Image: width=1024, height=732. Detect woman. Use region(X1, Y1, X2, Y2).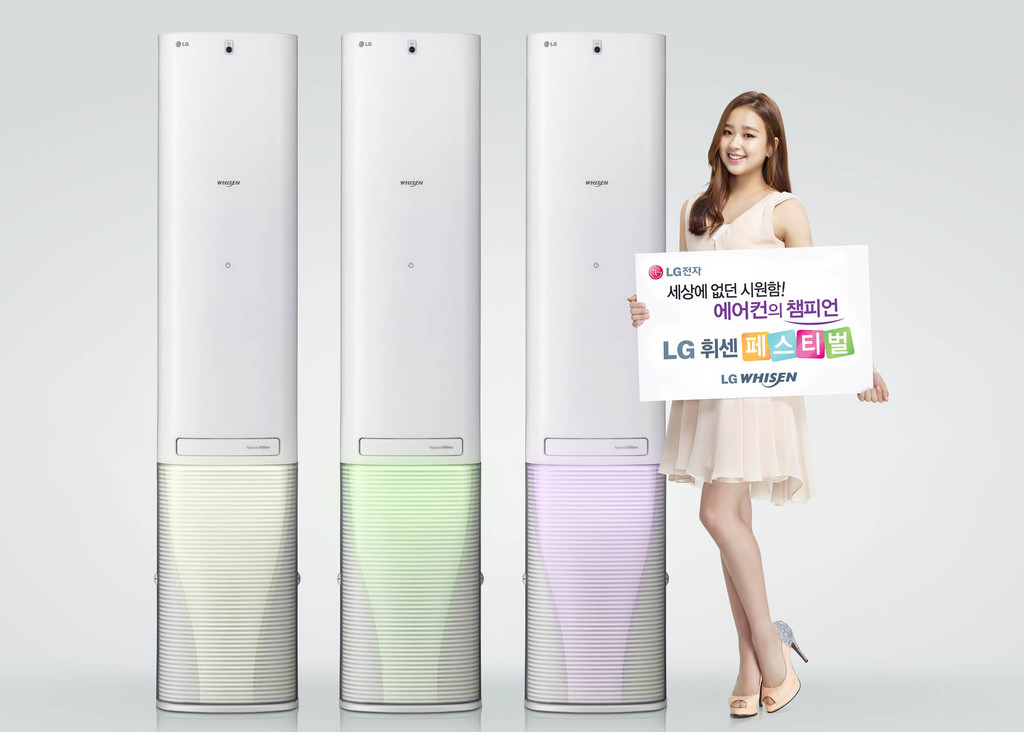
region(637, 131, 849, 678).
